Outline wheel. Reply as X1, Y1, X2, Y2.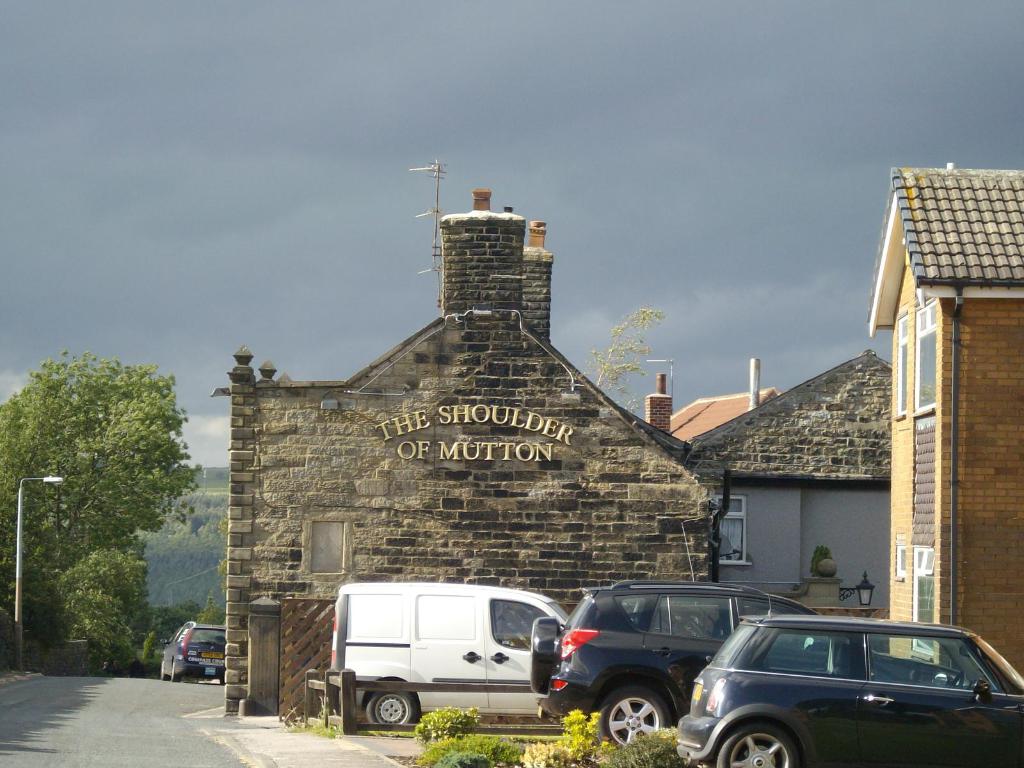
601, 680, 680, 765.
